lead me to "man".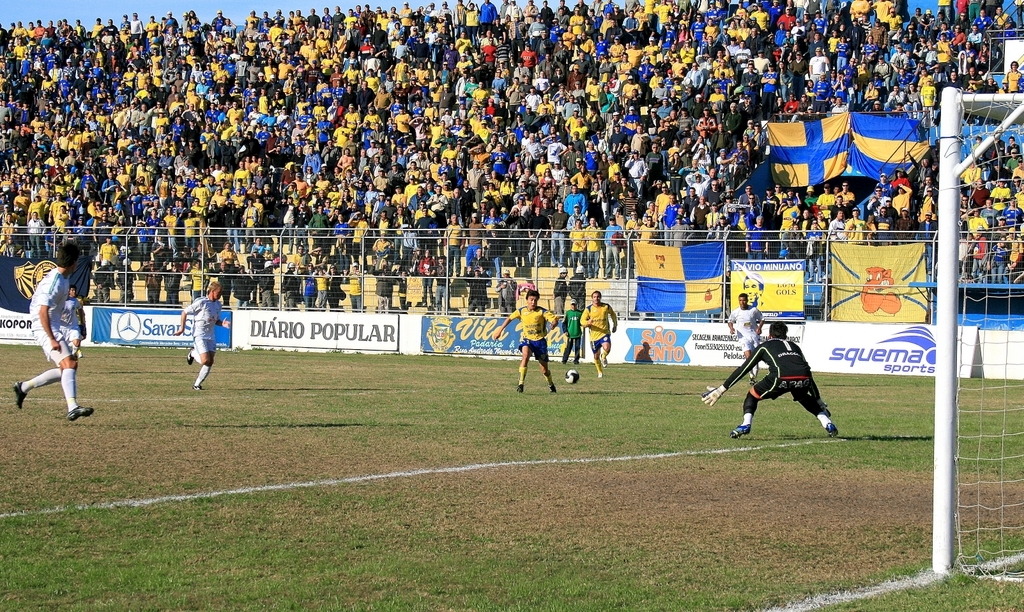
Lead to Rect(726, 293, 765, 387).
